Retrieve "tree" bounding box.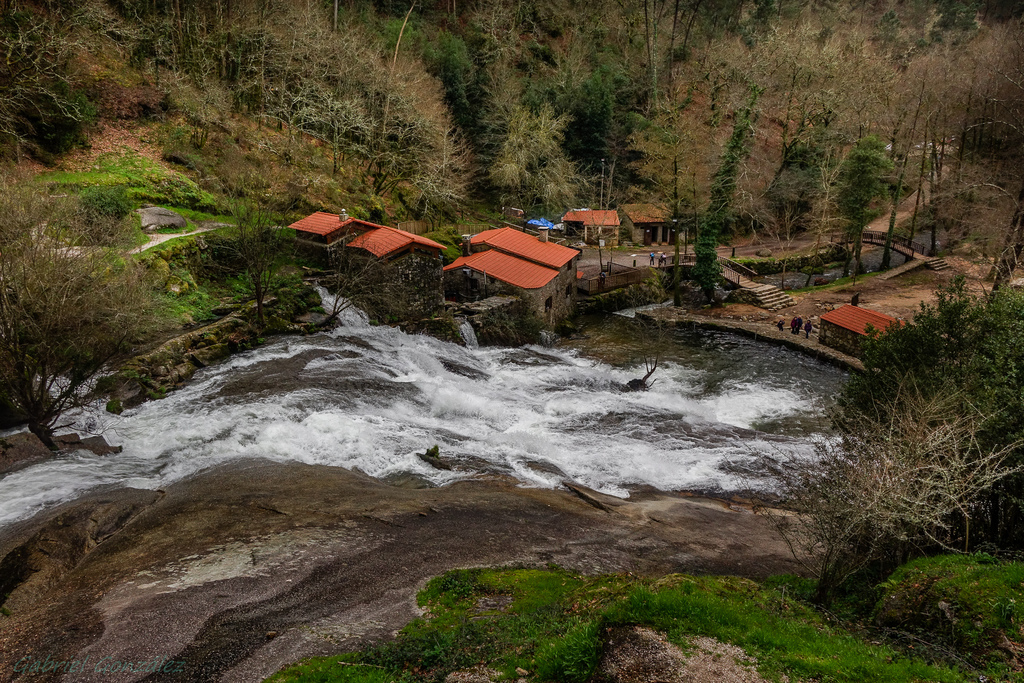
Bounding box: [left=0, top=188, right=183, bottom=440].
